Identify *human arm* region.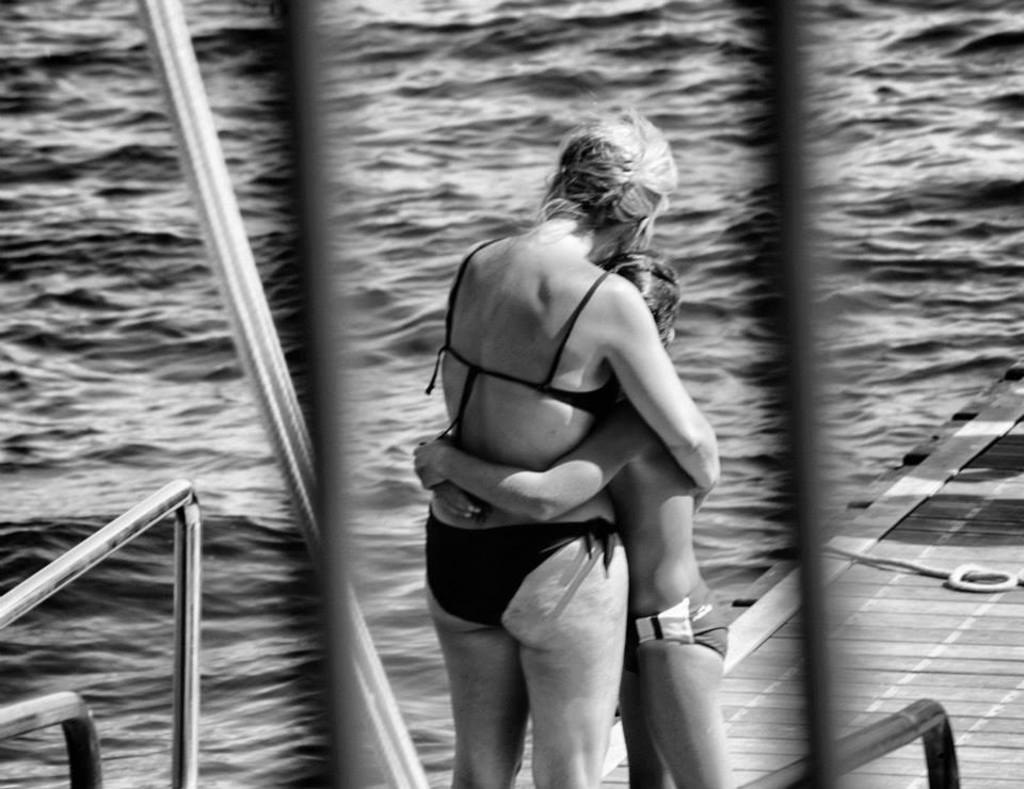
Region: box(406, 407, 660, 533).
